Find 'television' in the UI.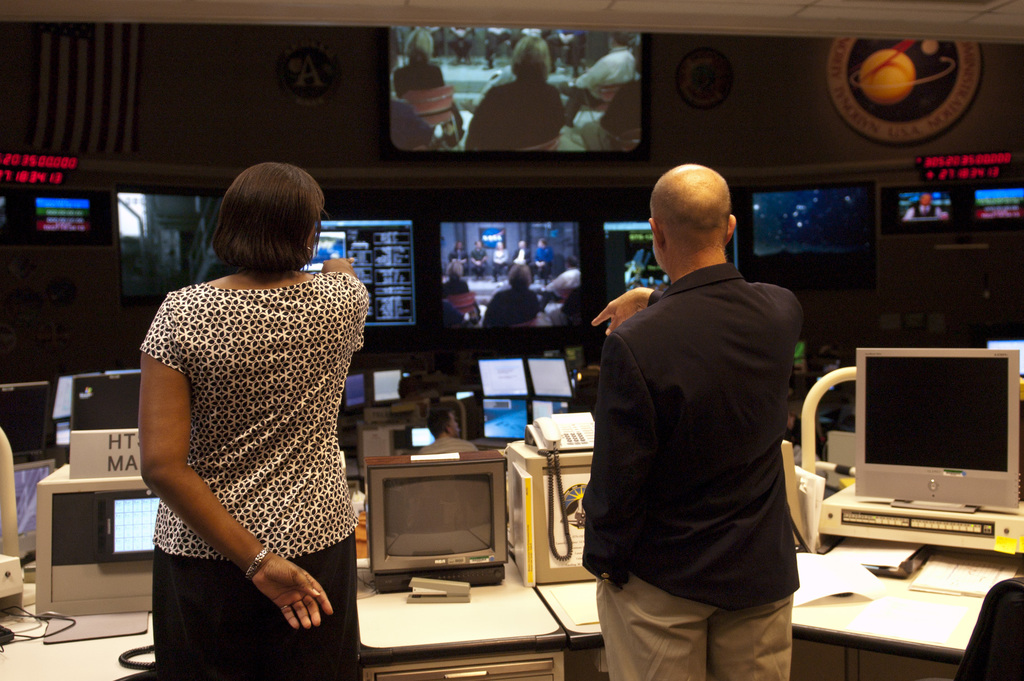
UI element at {"x1": 593, "y1": 211, "x2": 670, "y2": 323}.
